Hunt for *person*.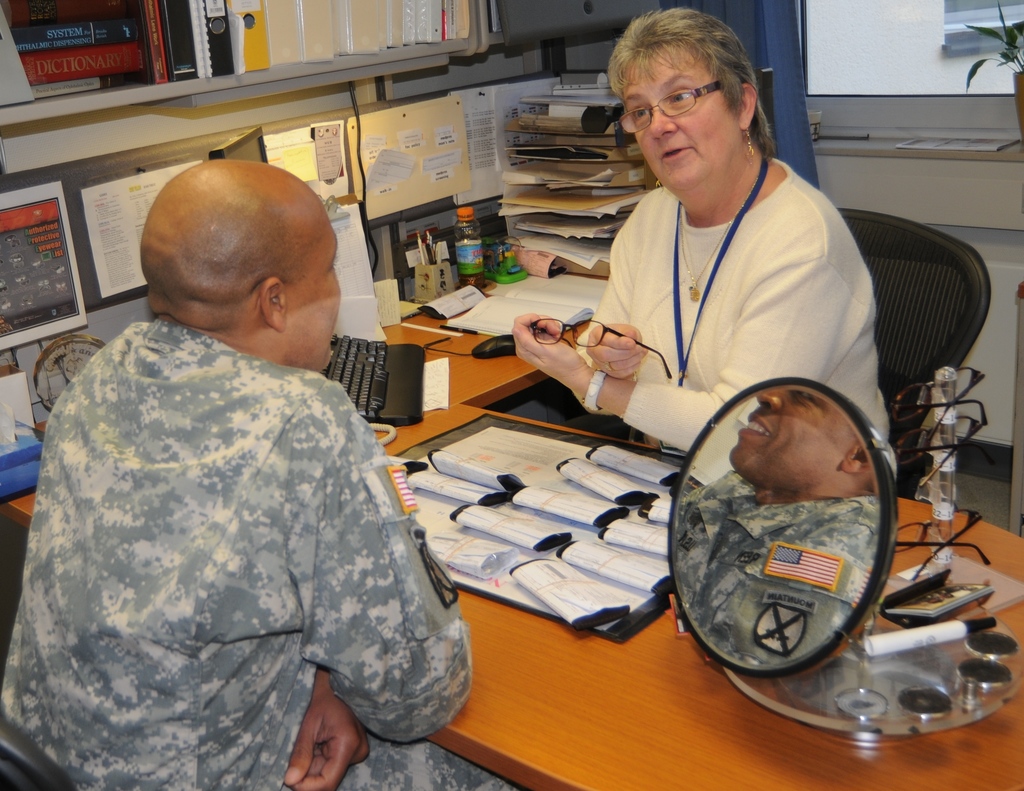
Hunted down at bbox=[561, 33, 883, 506].
